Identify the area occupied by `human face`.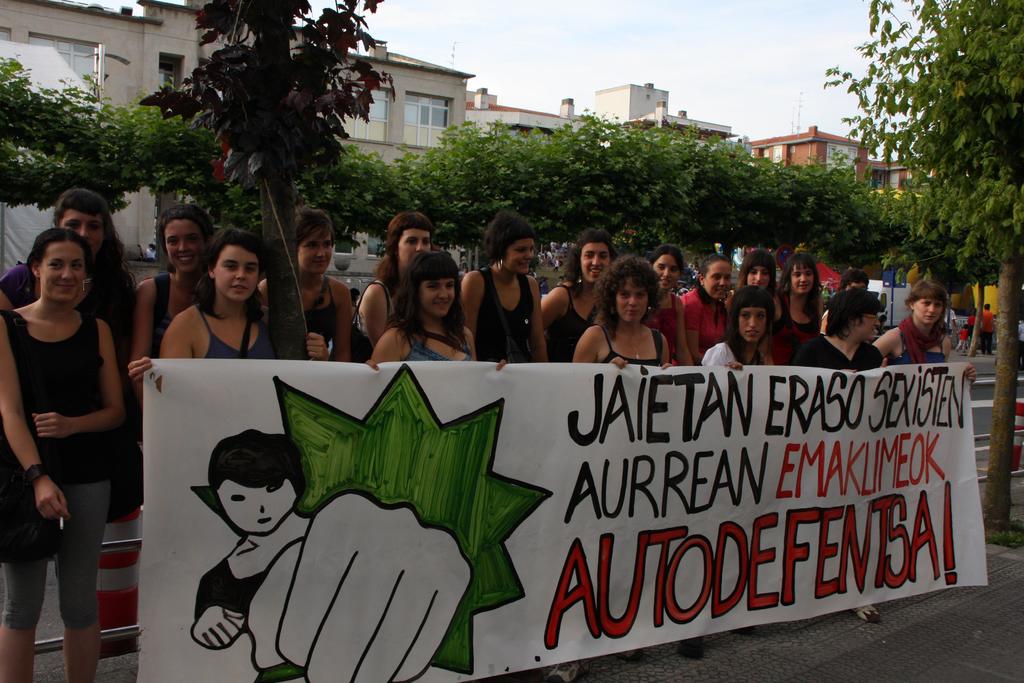
Area: Rect(424, 278, 452, 315).
